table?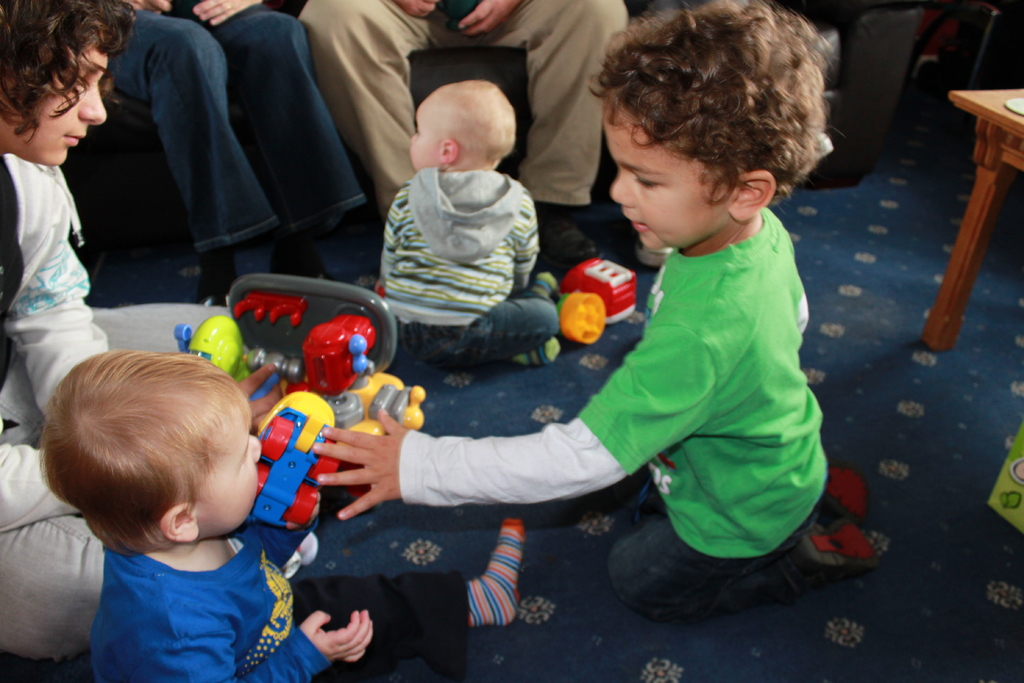
<box>890,66,1023,371</box>
